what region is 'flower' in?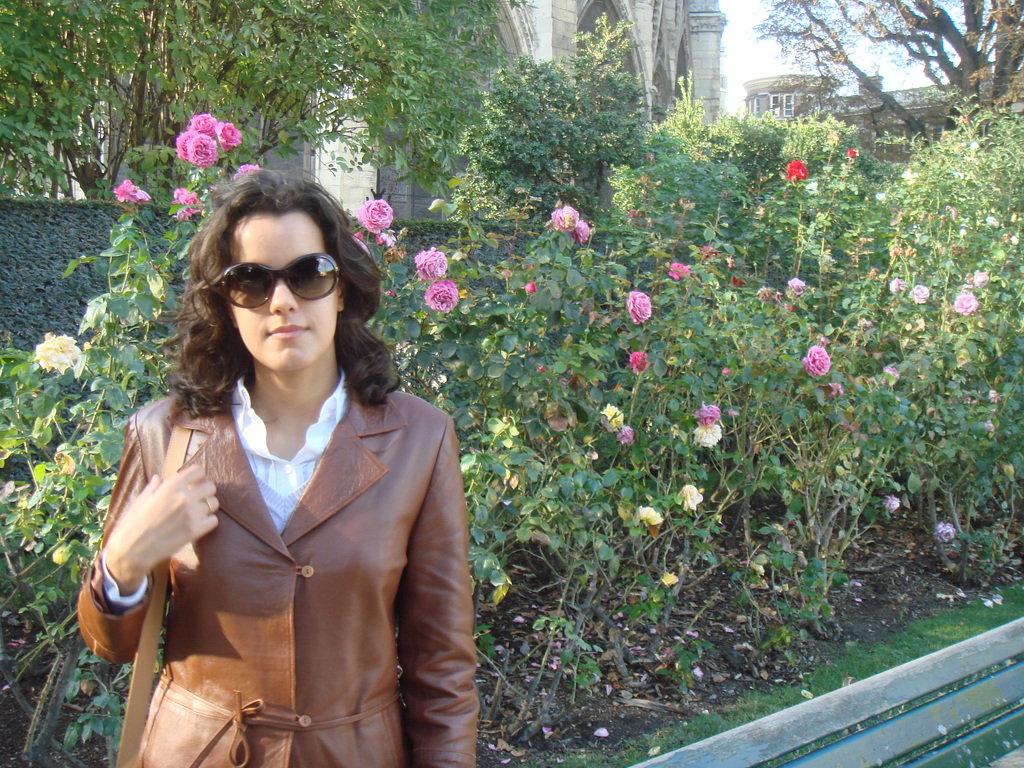
rect(843, 143, 856, 159).
